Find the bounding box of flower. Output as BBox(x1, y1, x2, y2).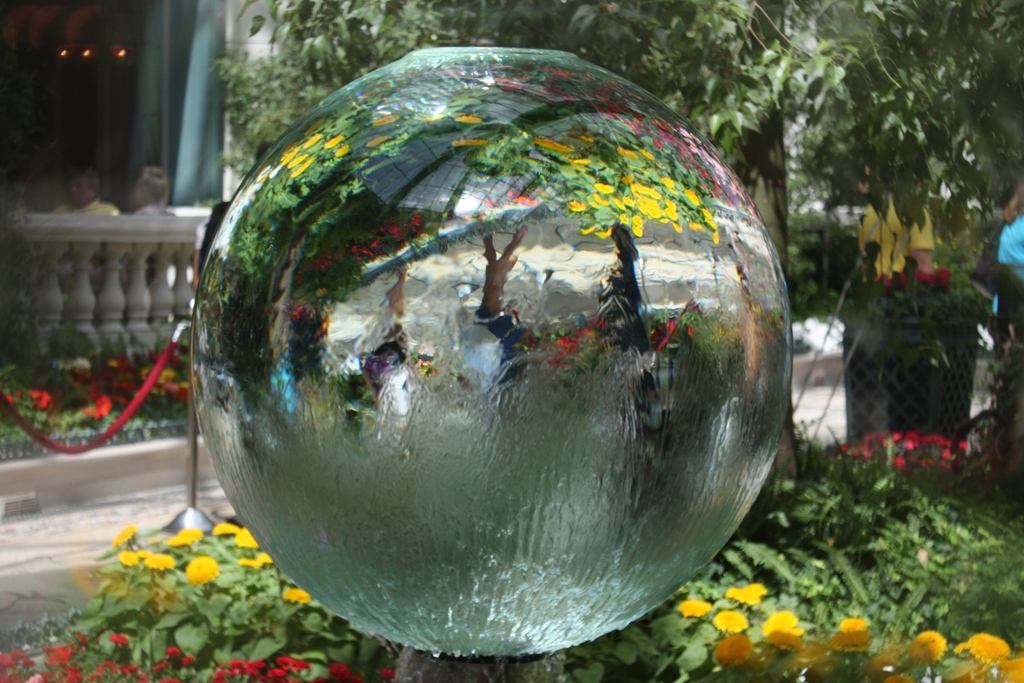
BBox(109, 523, 136, 548).
